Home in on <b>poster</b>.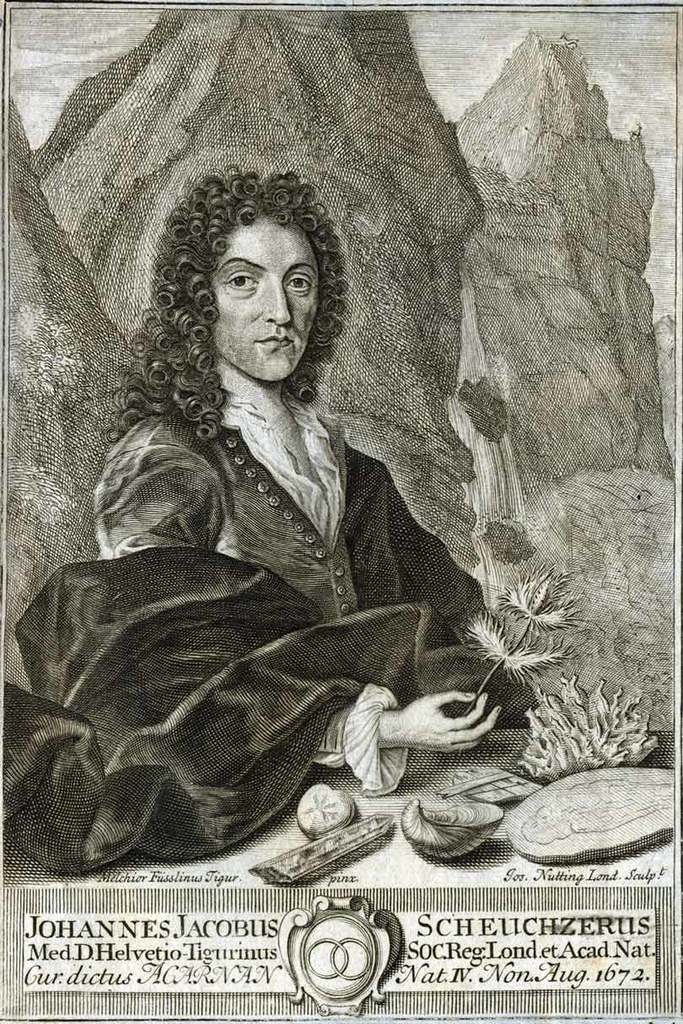
Homed in at bbox(0, 0, 682, 1023).
